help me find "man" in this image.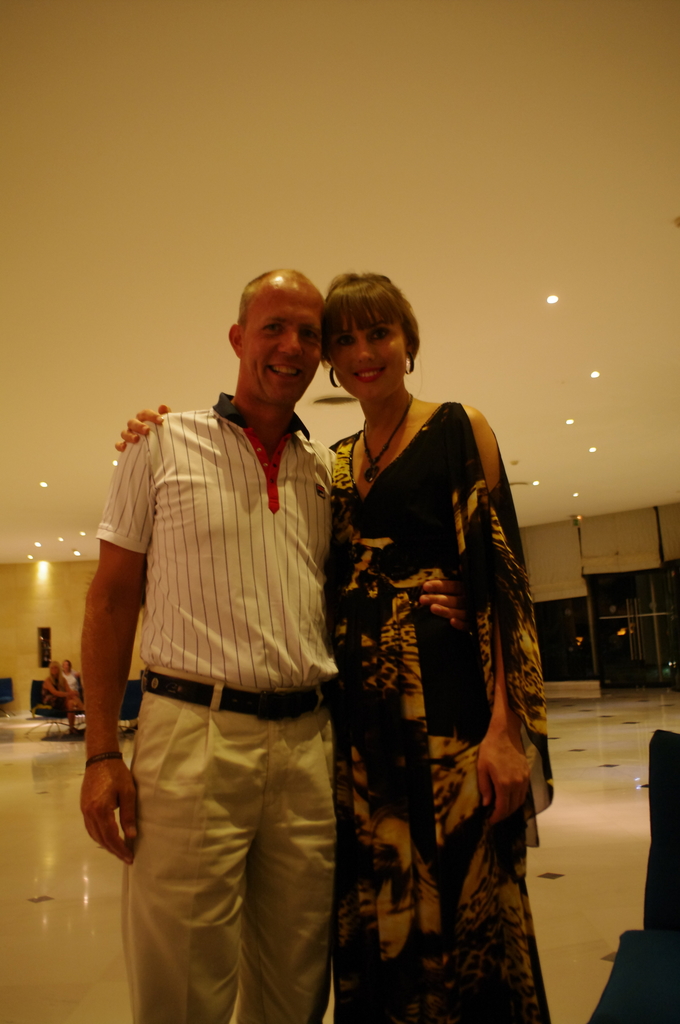
Found it: [x1=76, y1=250, x2=386, y2=1003].
